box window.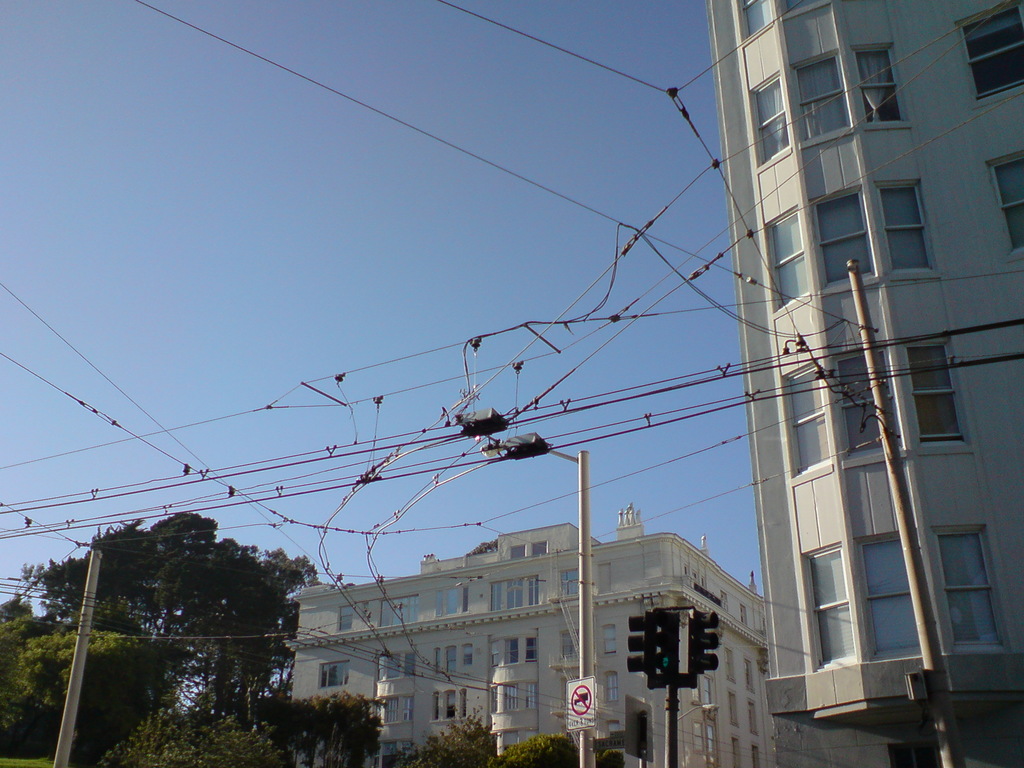
select_region(707, 723, 716, 753).
